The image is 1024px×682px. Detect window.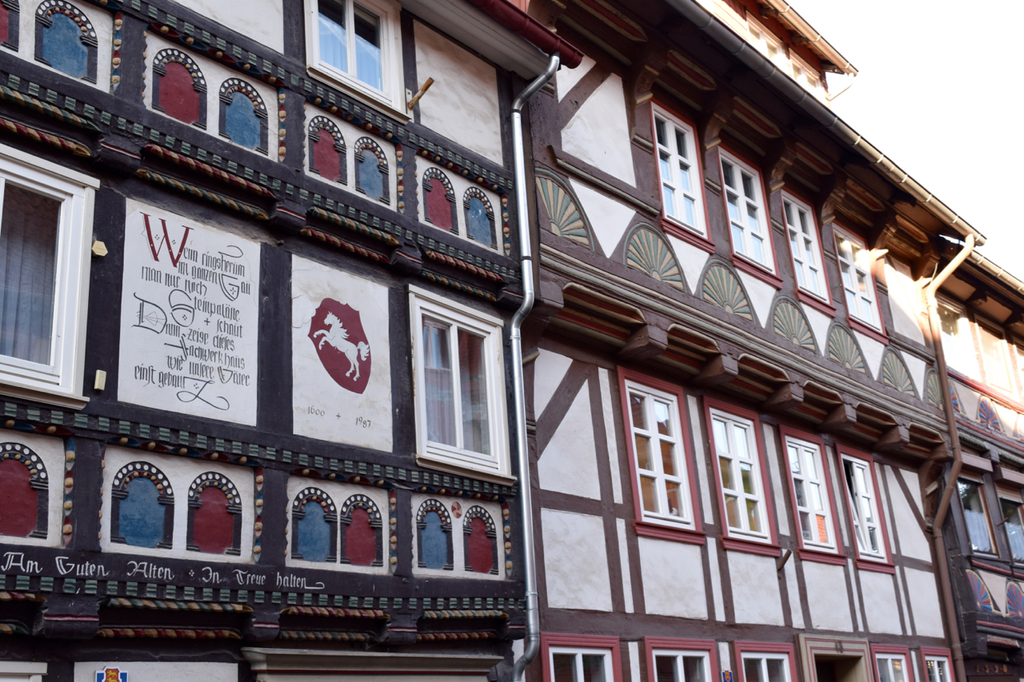
Detection: locate(779, 184, 837, 313).
